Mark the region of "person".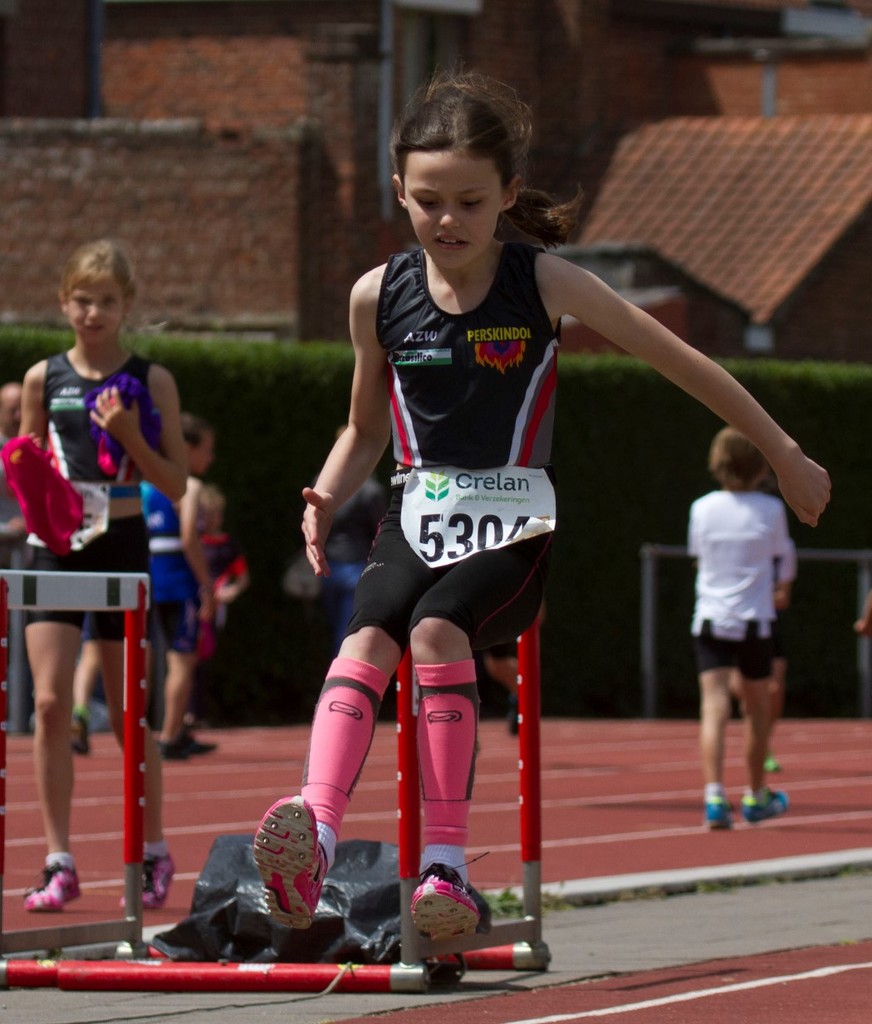
Region: {"x1": 685, "y1": 422, "x2": 800, "y2": 835}.
